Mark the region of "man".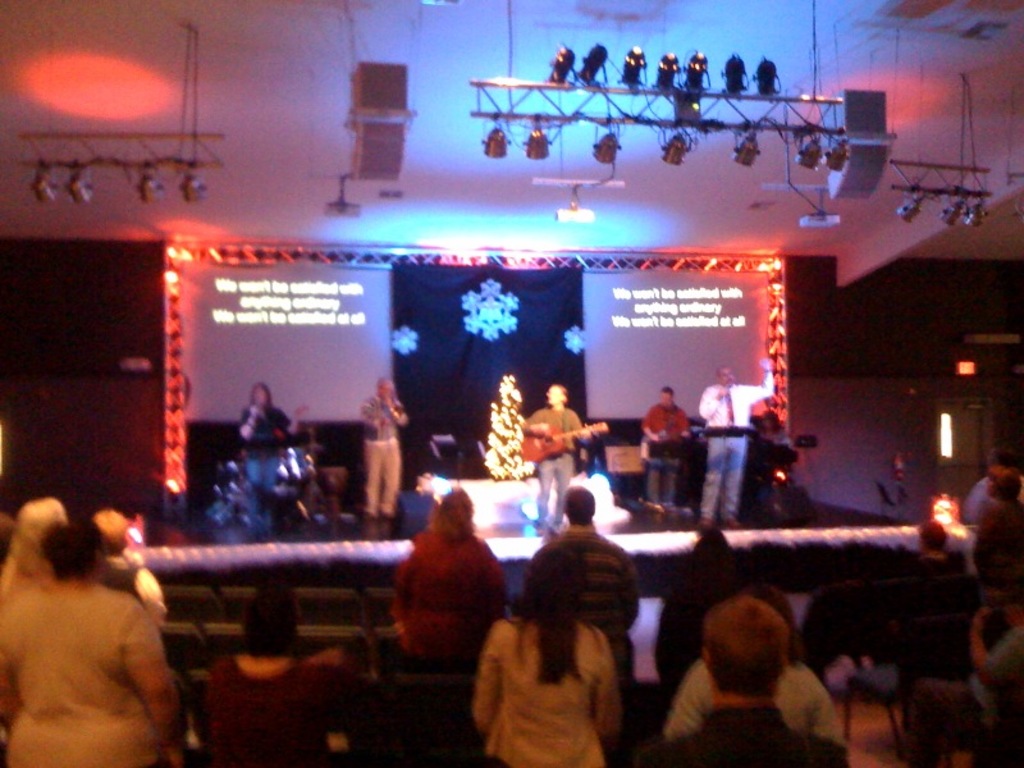
Region: select_region(365, 376, 404, 524).
